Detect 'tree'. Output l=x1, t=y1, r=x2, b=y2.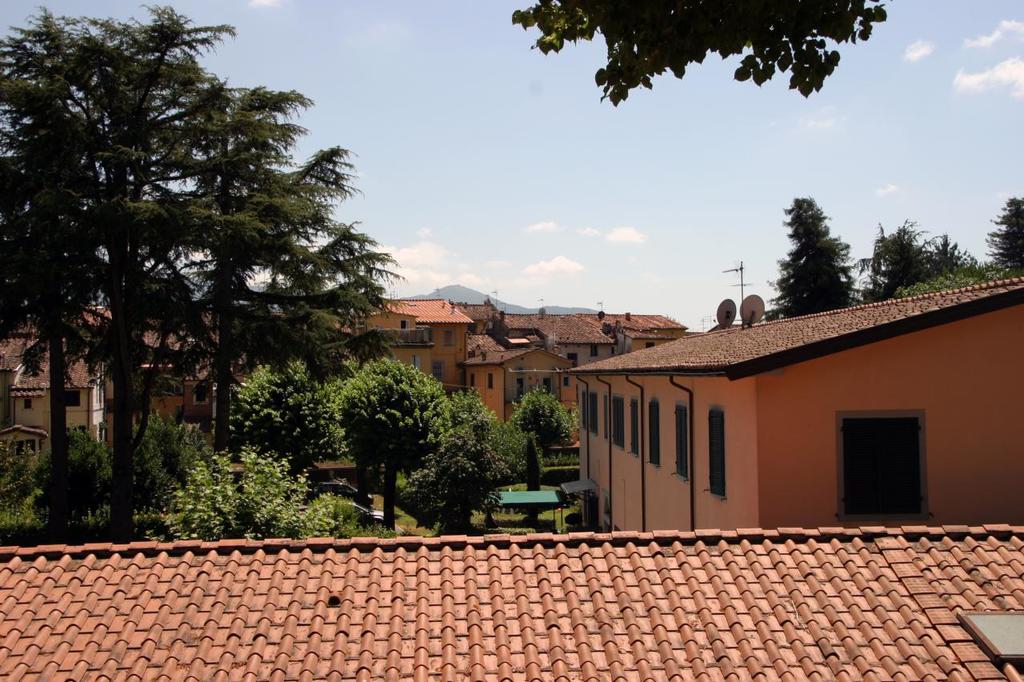
l=242, t=367, r=330, b=475.
